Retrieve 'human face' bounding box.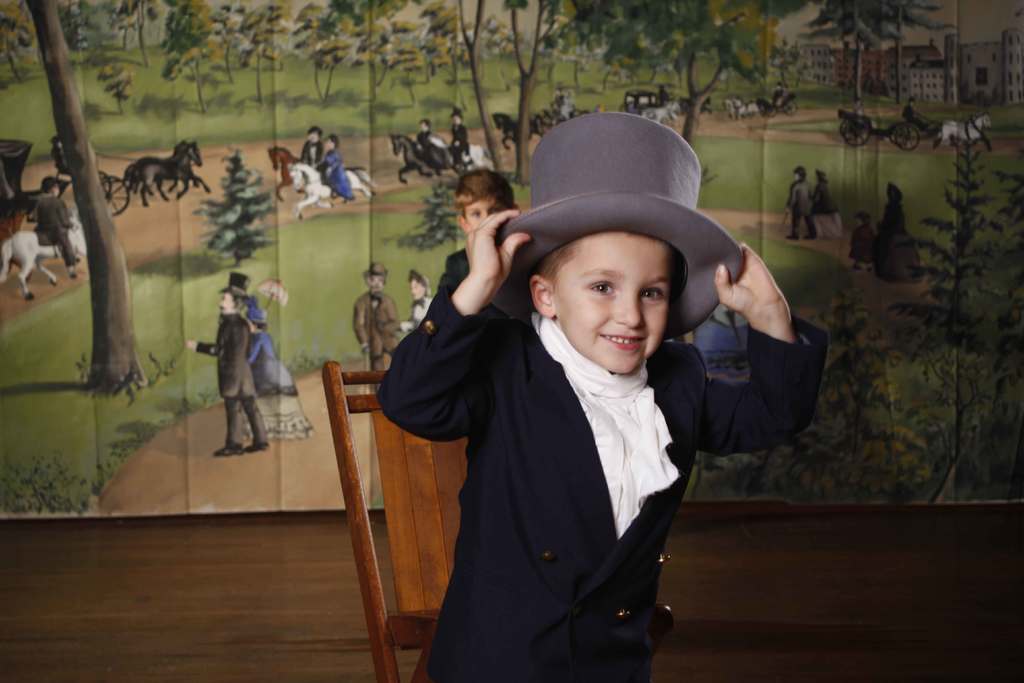
Bounding box: <box>553,229,675,375</box>.
